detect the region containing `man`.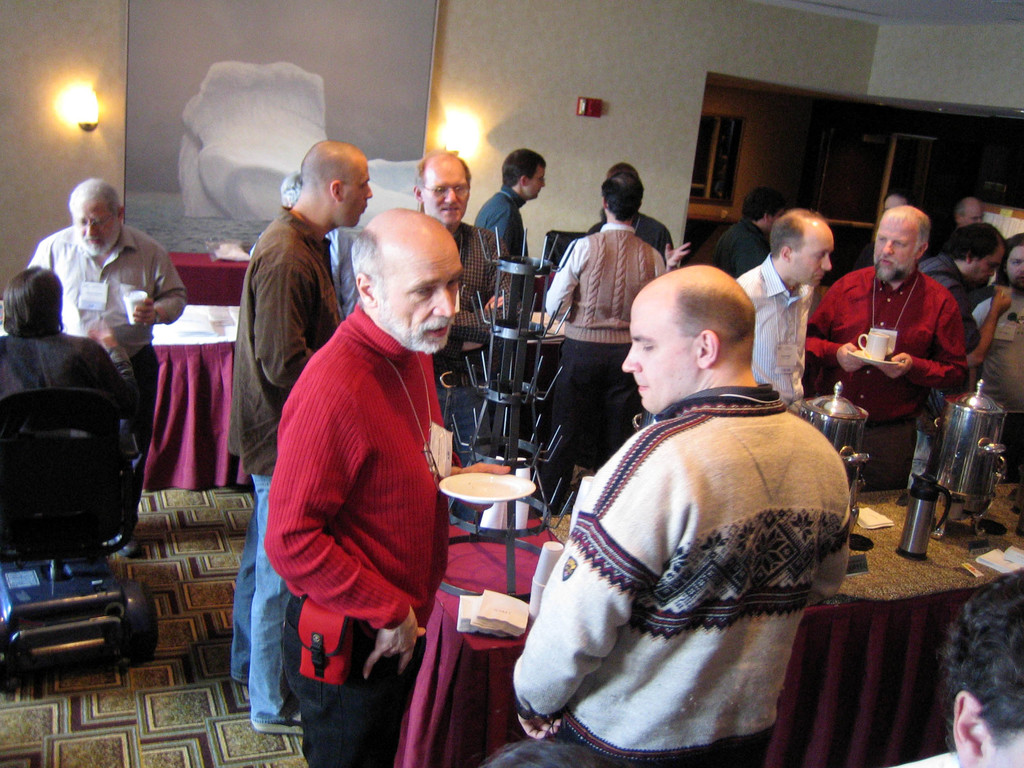
pyautogui.locateOnScreen(24, 172, 188, 540).
